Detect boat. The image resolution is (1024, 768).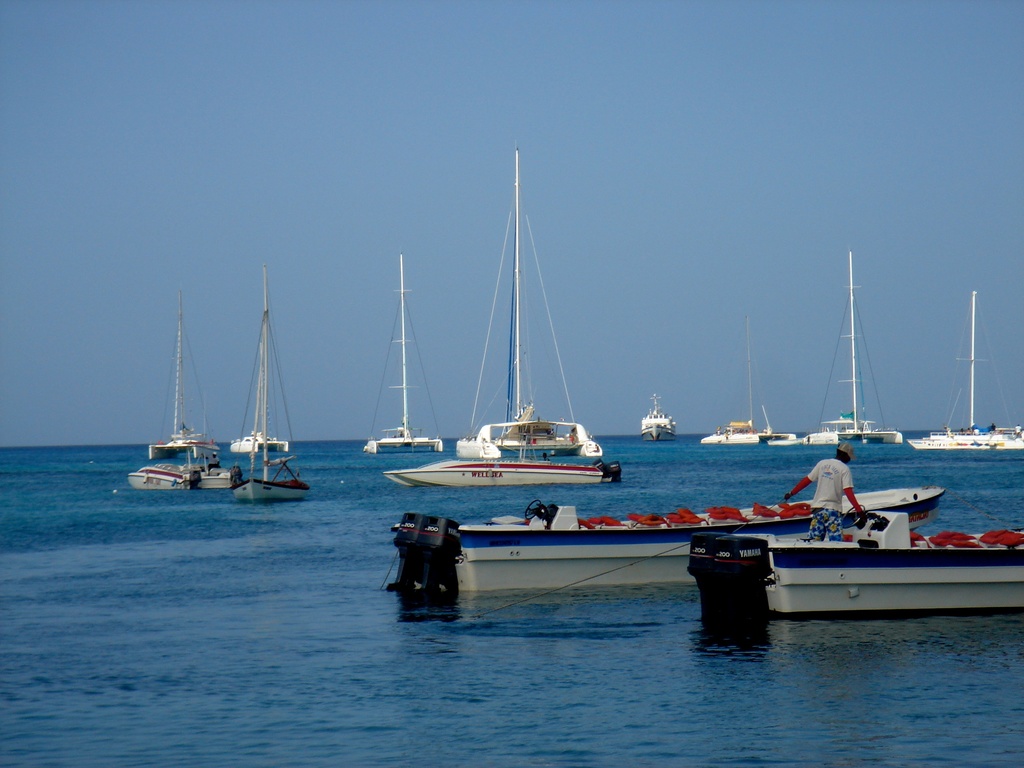
pyautogui.locateOnScreen(911, 292, 1023, 452).
